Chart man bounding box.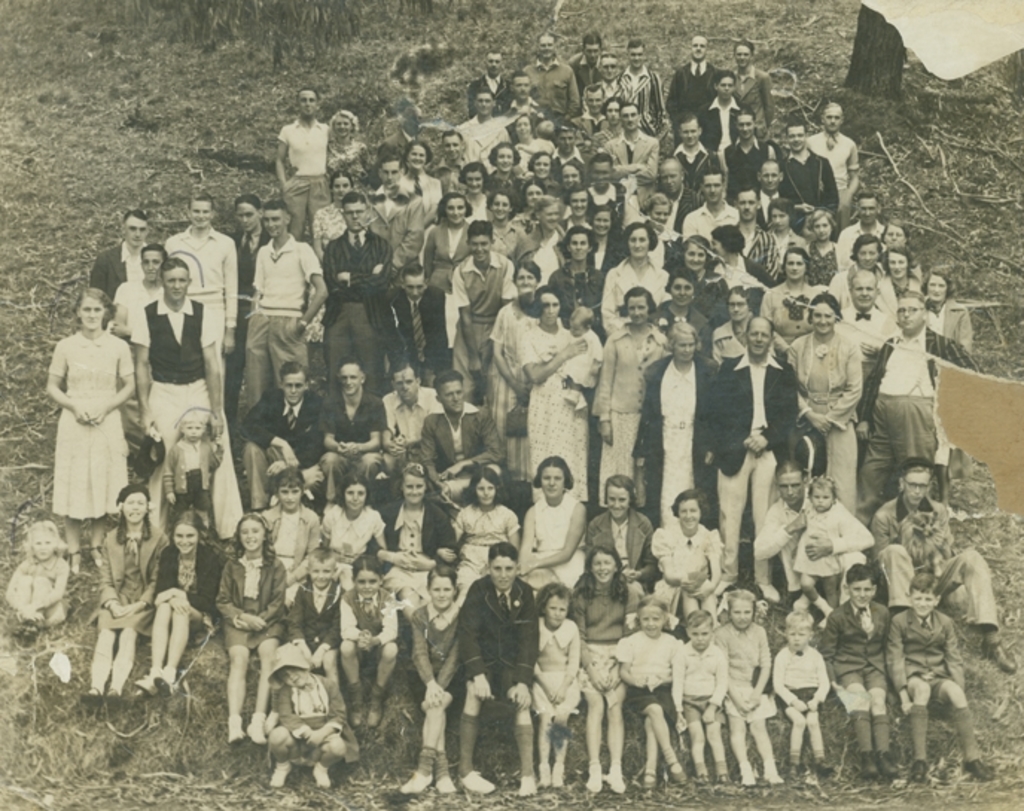
Charted: 725,112,772,202.
